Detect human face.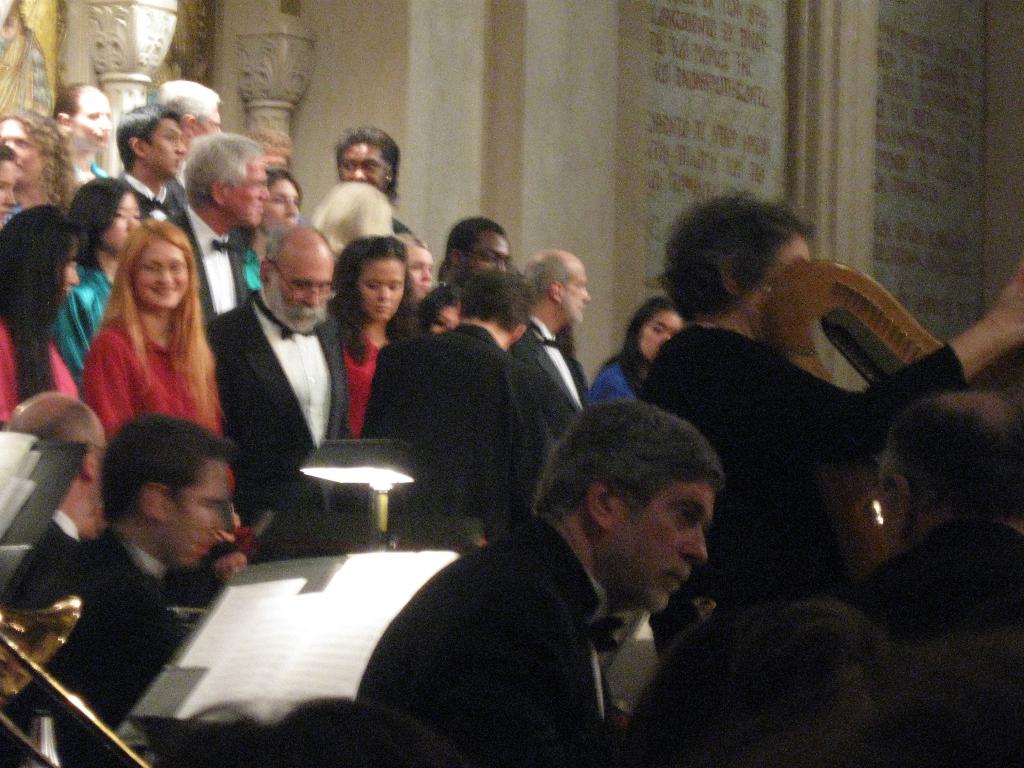
Detected at (left=223, top=152, right=268, bottom=227).
